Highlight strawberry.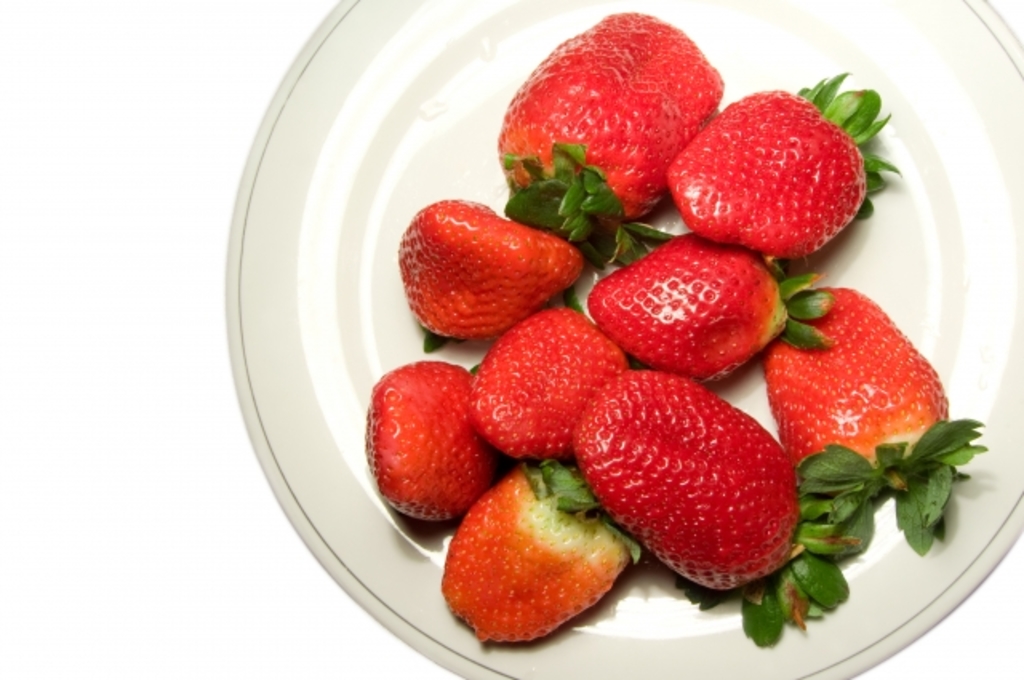
Highlighted region: 482/307/632/459.
